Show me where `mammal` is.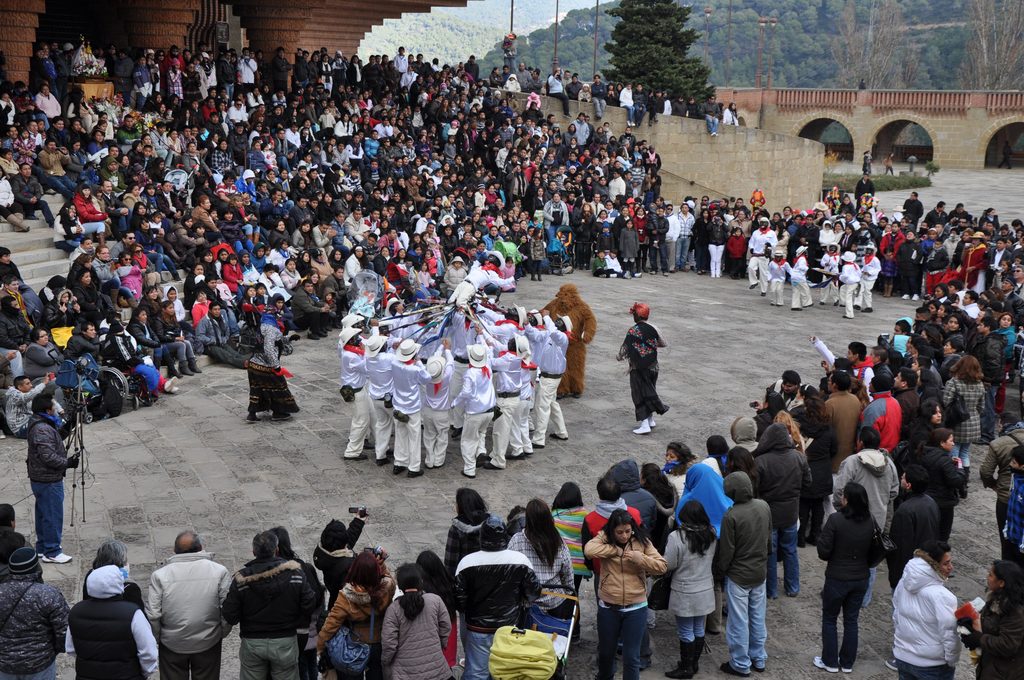
`mammal` is at Rect(241, 309, 297, 426).
